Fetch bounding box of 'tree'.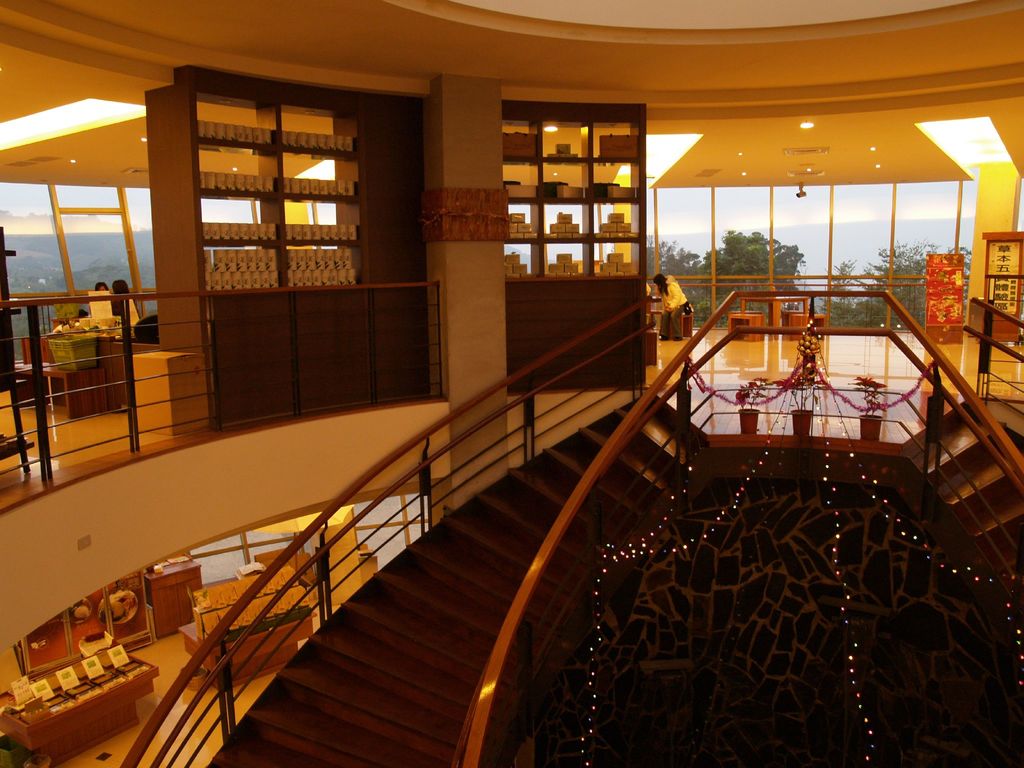
Bbox: <box>711,222,808,309</box>.
